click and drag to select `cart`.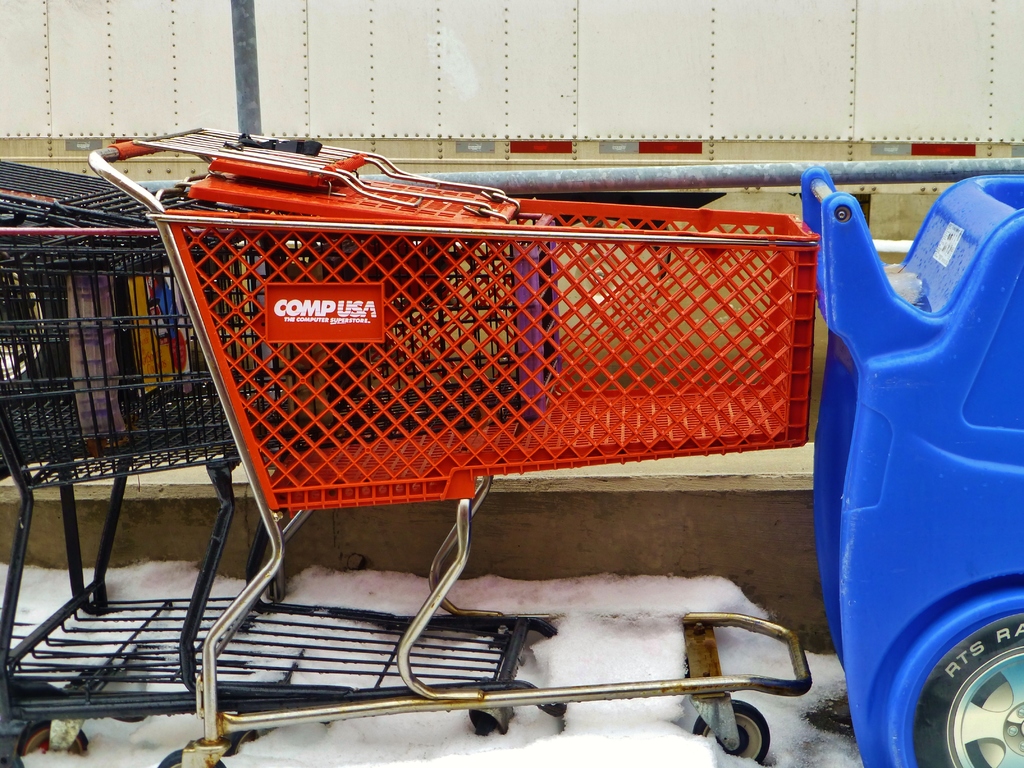
Selection: detection(0, 156, 558, 767).
